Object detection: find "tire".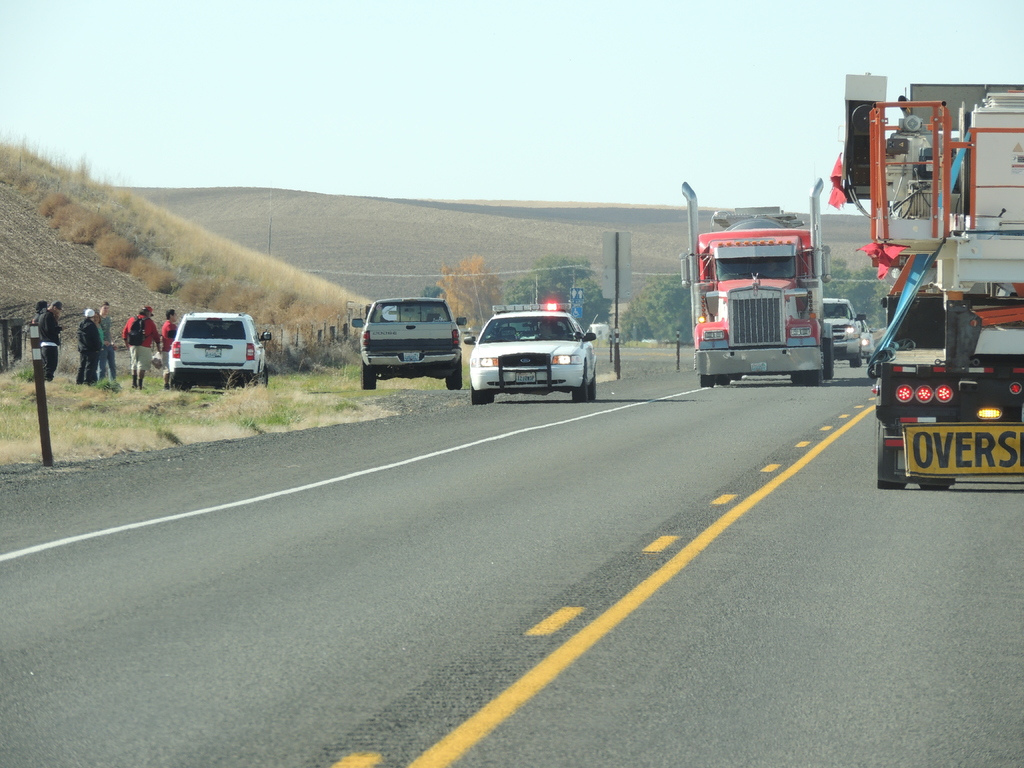
select_region(260, 365, 269, 388).
